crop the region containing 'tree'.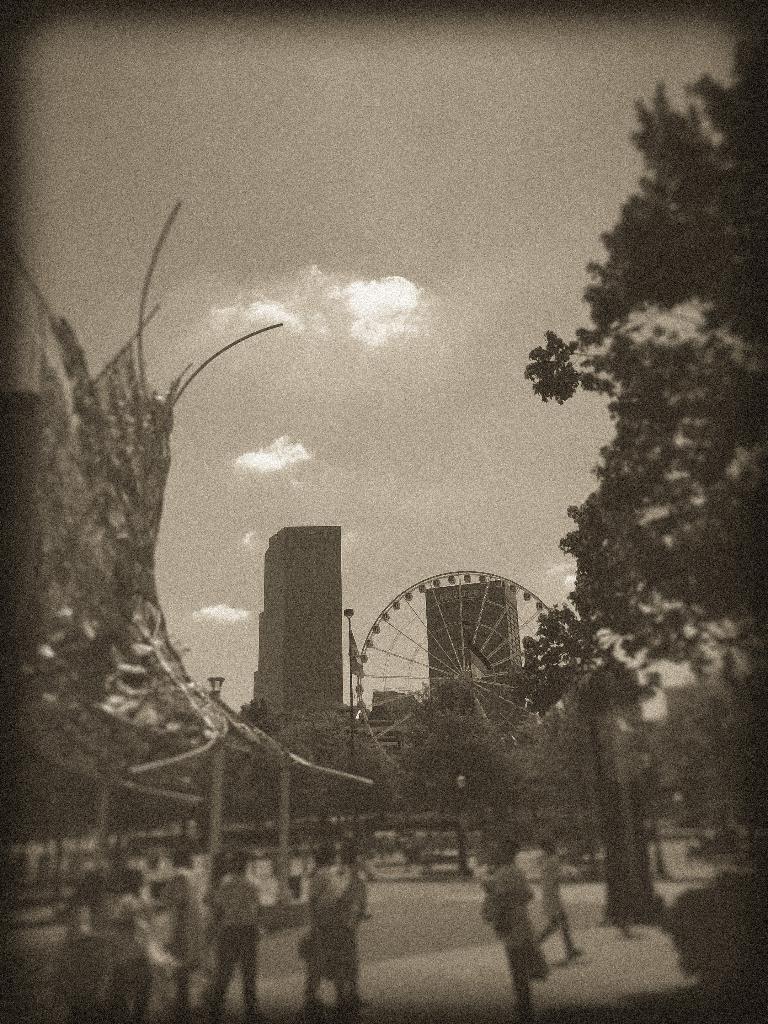
Crop region: box=[649, 665, 767, 858].
